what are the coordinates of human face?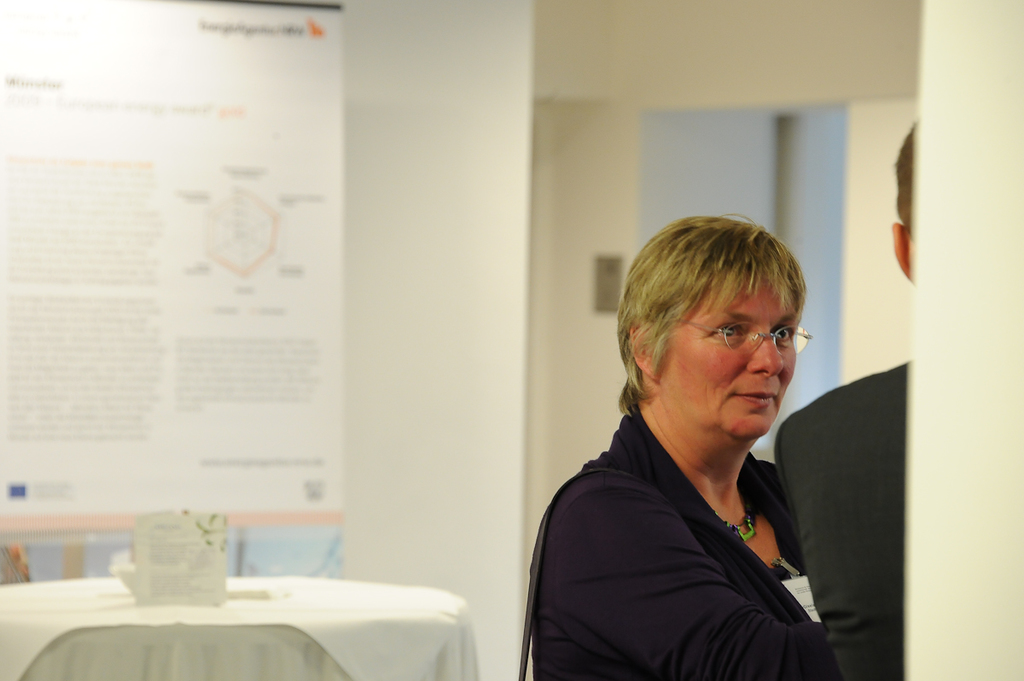
Rect(655, 263, 798, 439).
